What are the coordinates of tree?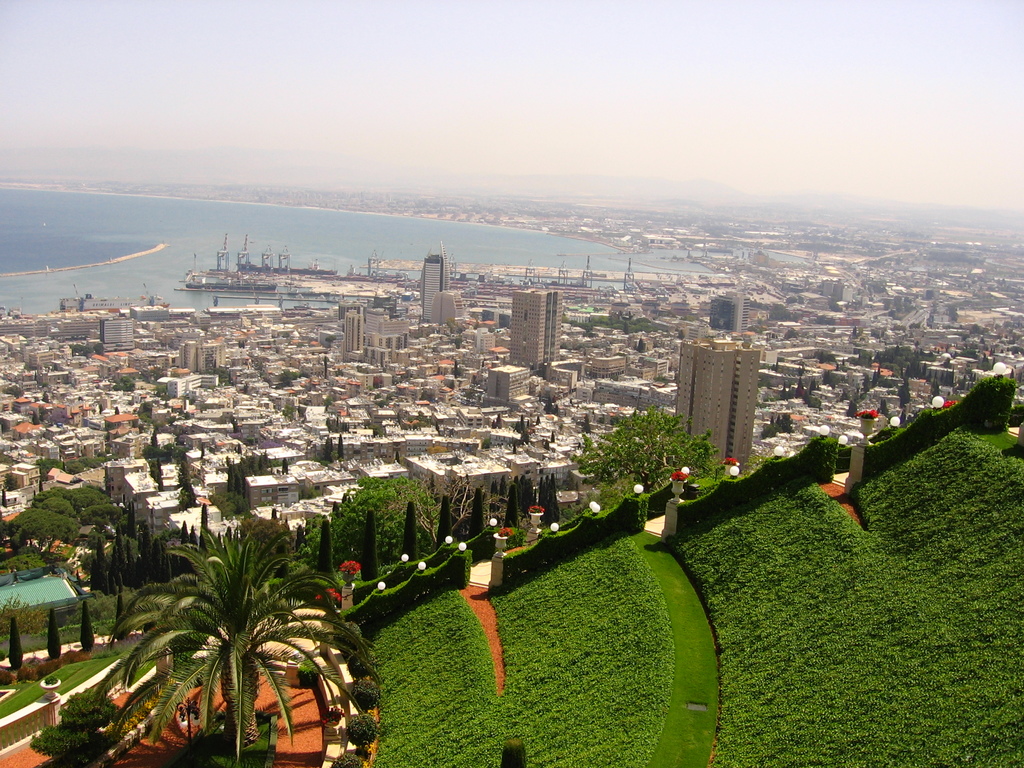
select_region(762, 390, 791, 403).
